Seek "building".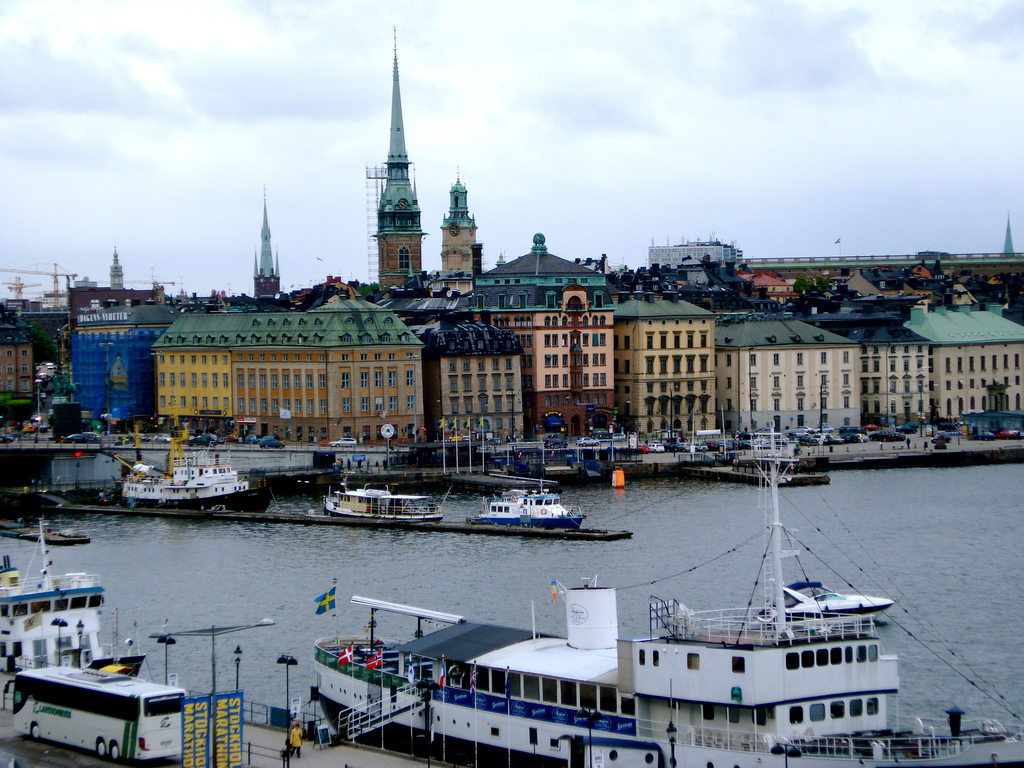
(left=71, top=327, right=166, bottom=417).
